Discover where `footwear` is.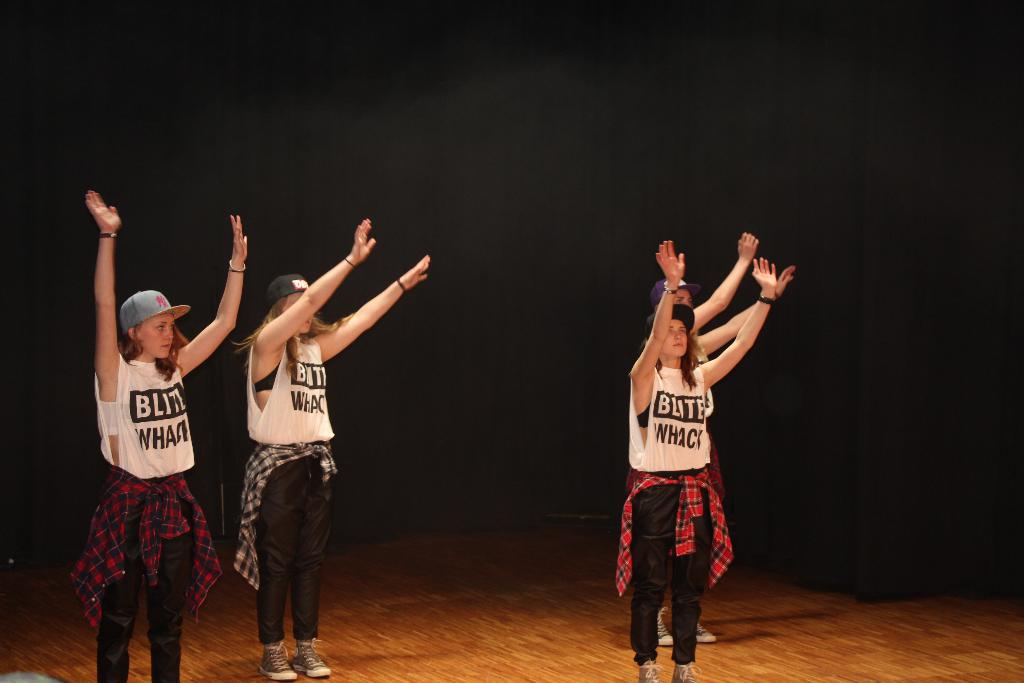
Discovered at rect(656, 605, 675, 646).
